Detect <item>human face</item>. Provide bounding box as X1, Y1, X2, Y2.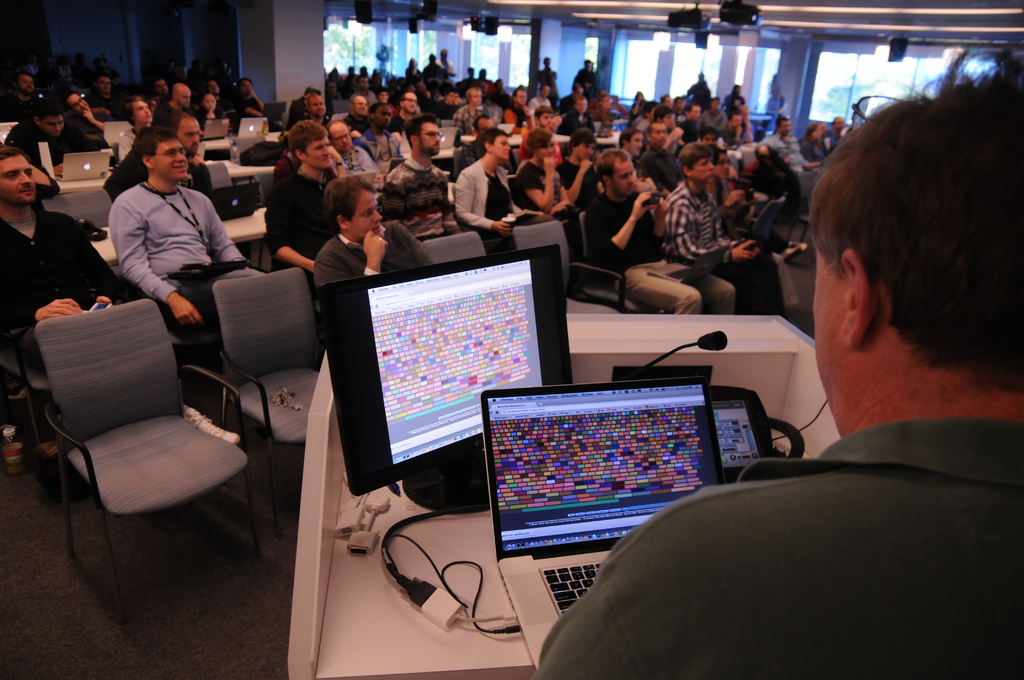
422, 122, 439, 151.
